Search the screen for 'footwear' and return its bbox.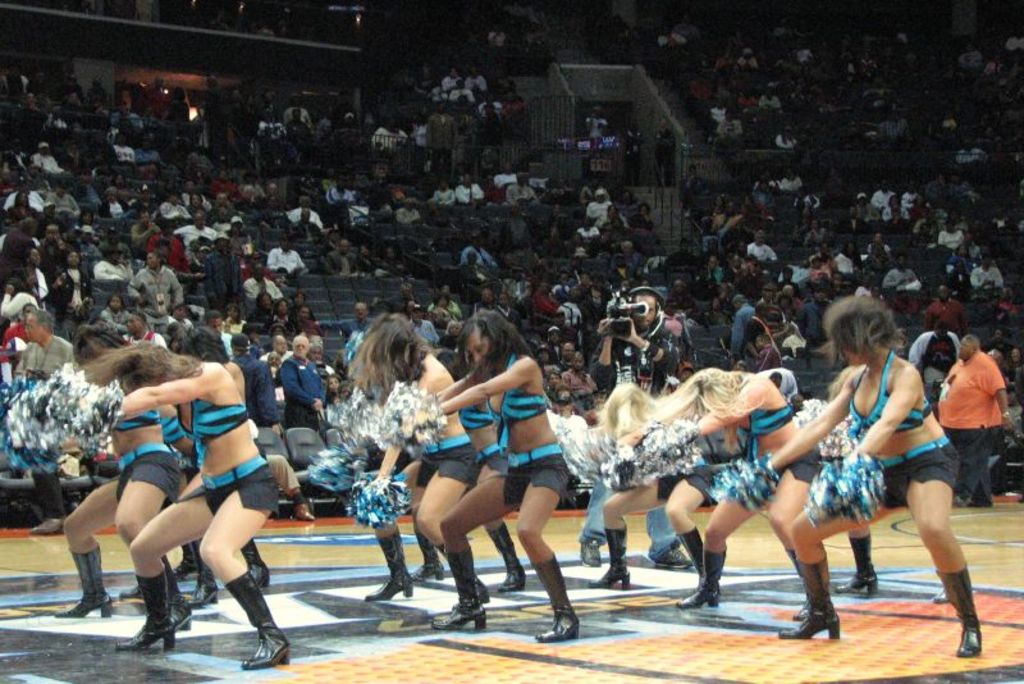
Found: (x1=413, y1=506, x2=448, y2=583).
